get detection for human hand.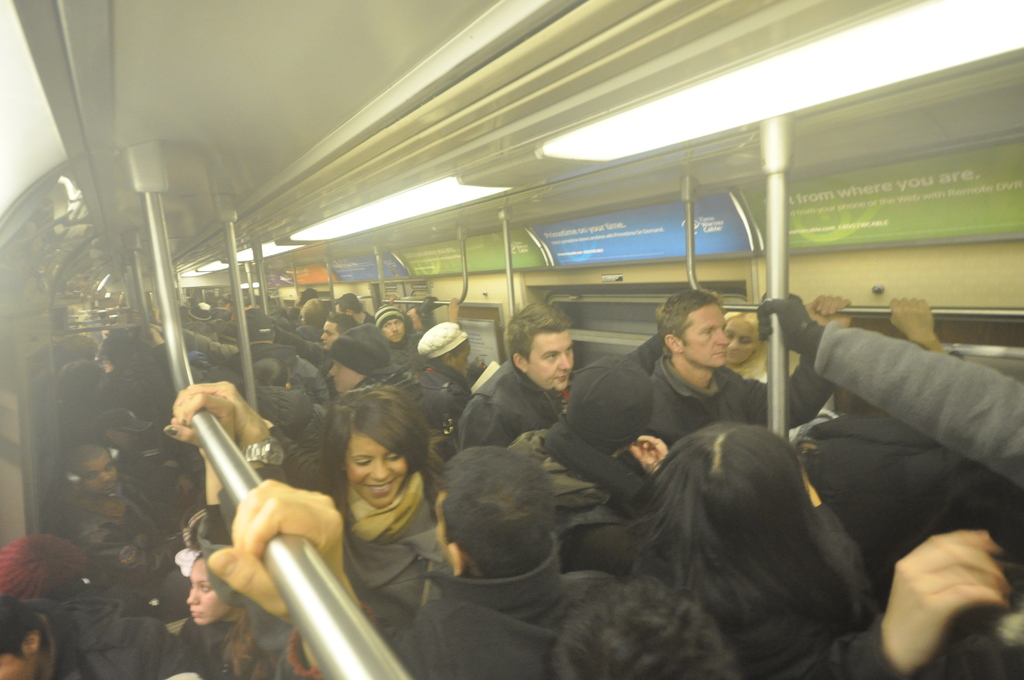
Detection: (444, 294, 461, 323).
